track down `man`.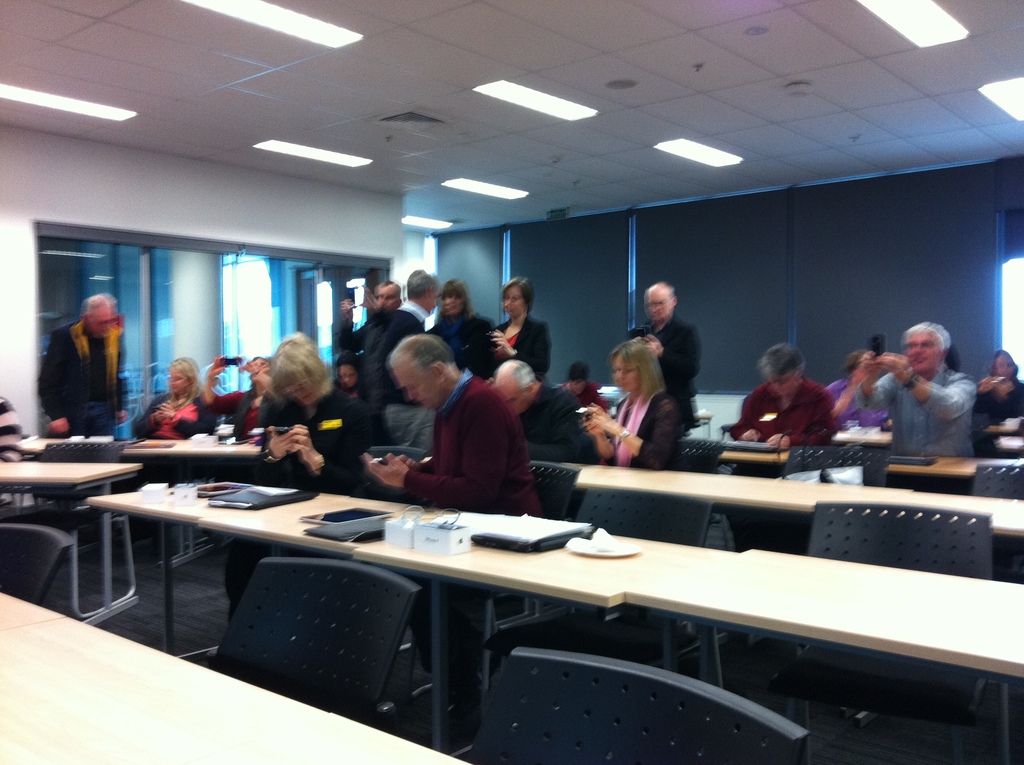
Tracked to 730/343/849/449.
